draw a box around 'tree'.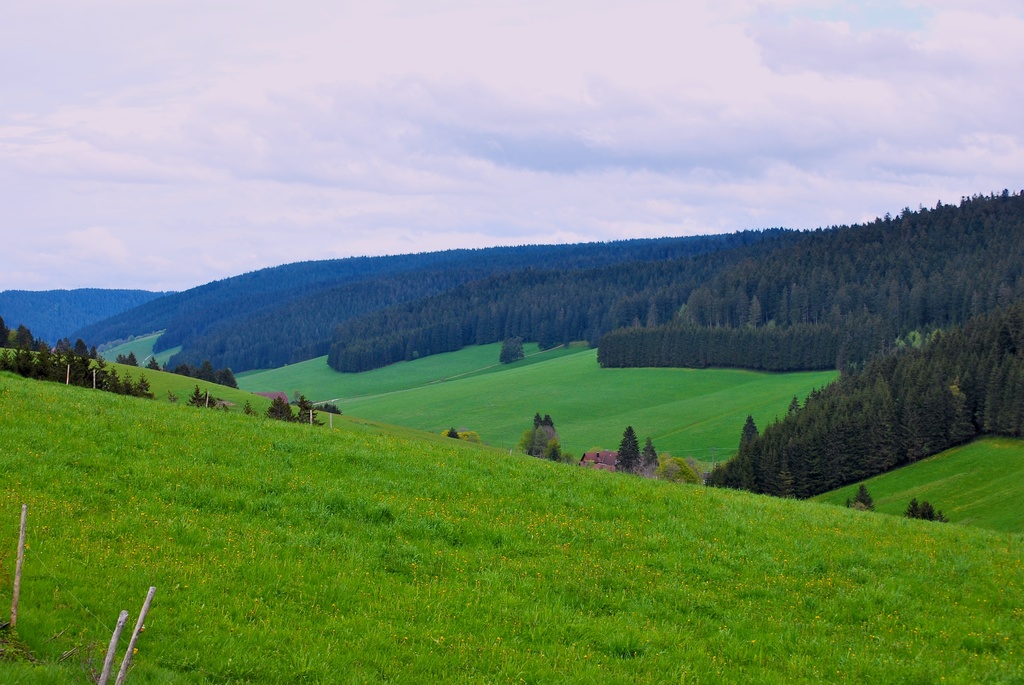
bbox=[241, 400, 257, 418].
